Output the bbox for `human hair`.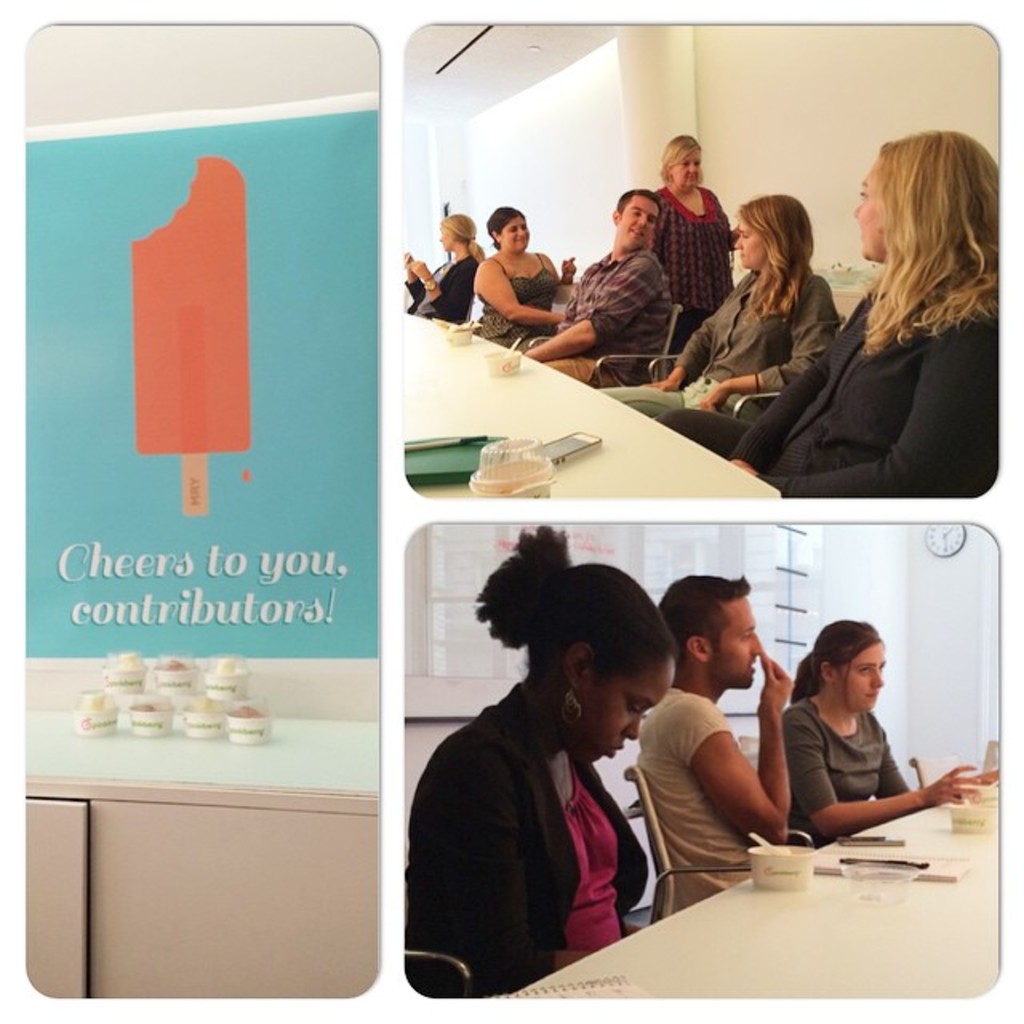
rect(466, 526, 677, 694).
